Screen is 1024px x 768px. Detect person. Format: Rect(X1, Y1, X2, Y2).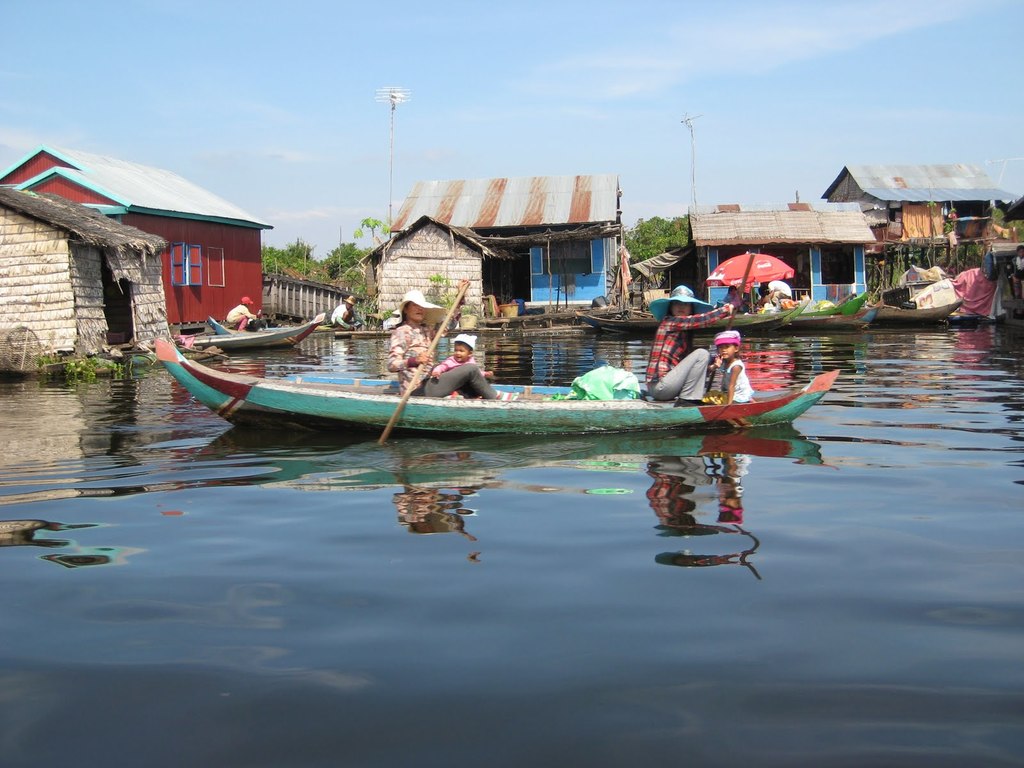
Rect(223, 295, 256, 333).
